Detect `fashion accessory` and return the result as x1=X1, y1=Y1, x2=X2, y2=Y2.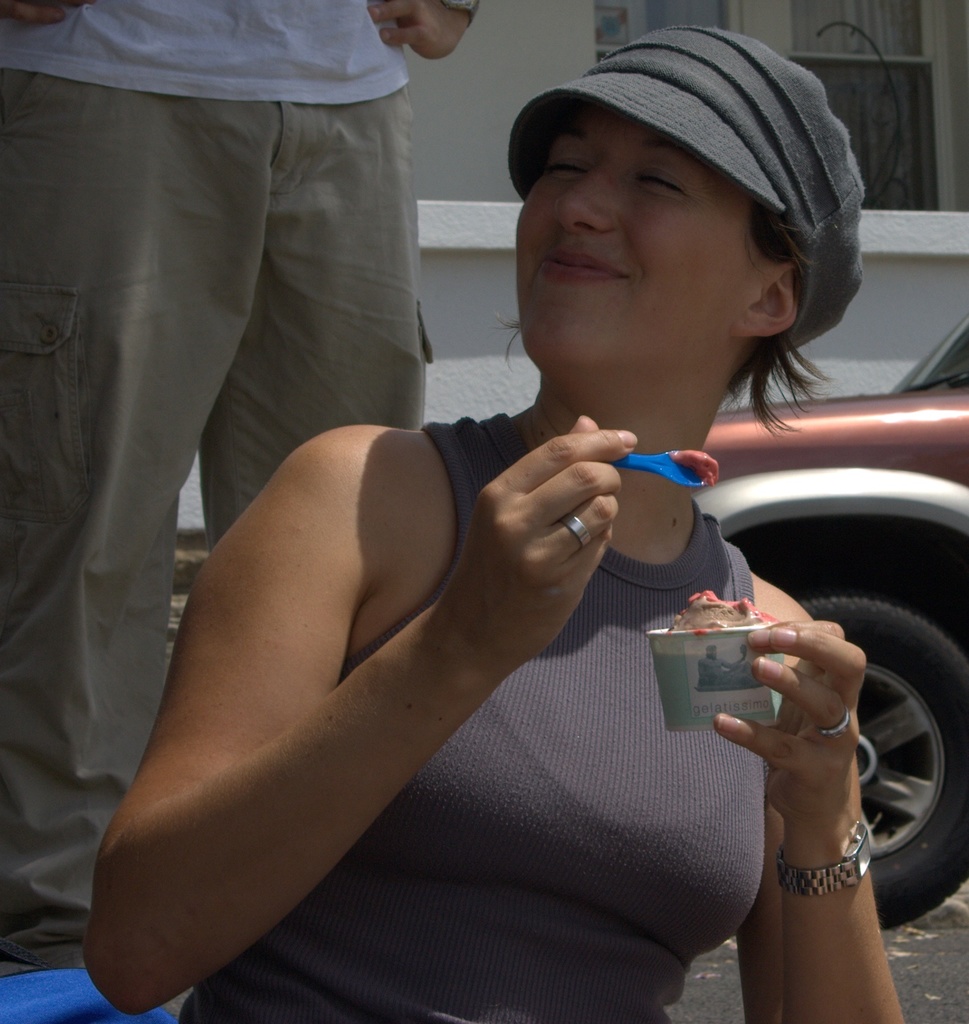
x1=770, y1=816, x2=878, y2=895.
